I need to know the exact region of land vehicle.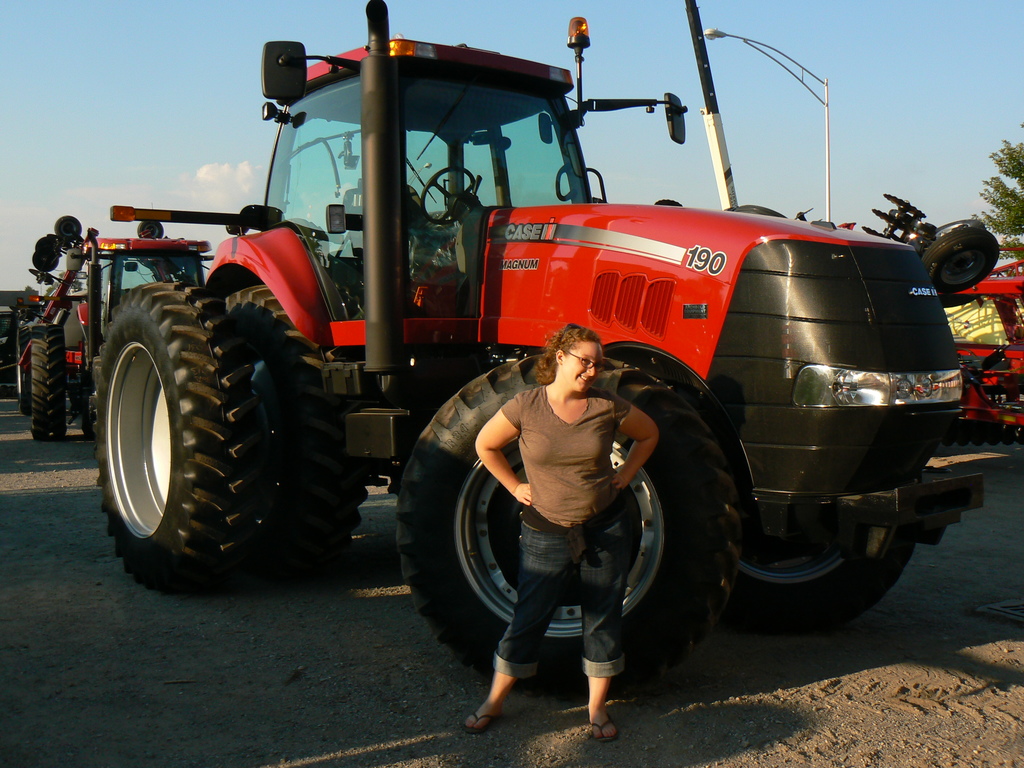
Region: {"x1": 16, "y1": 230, "x2": 211, "y2": 447}.
